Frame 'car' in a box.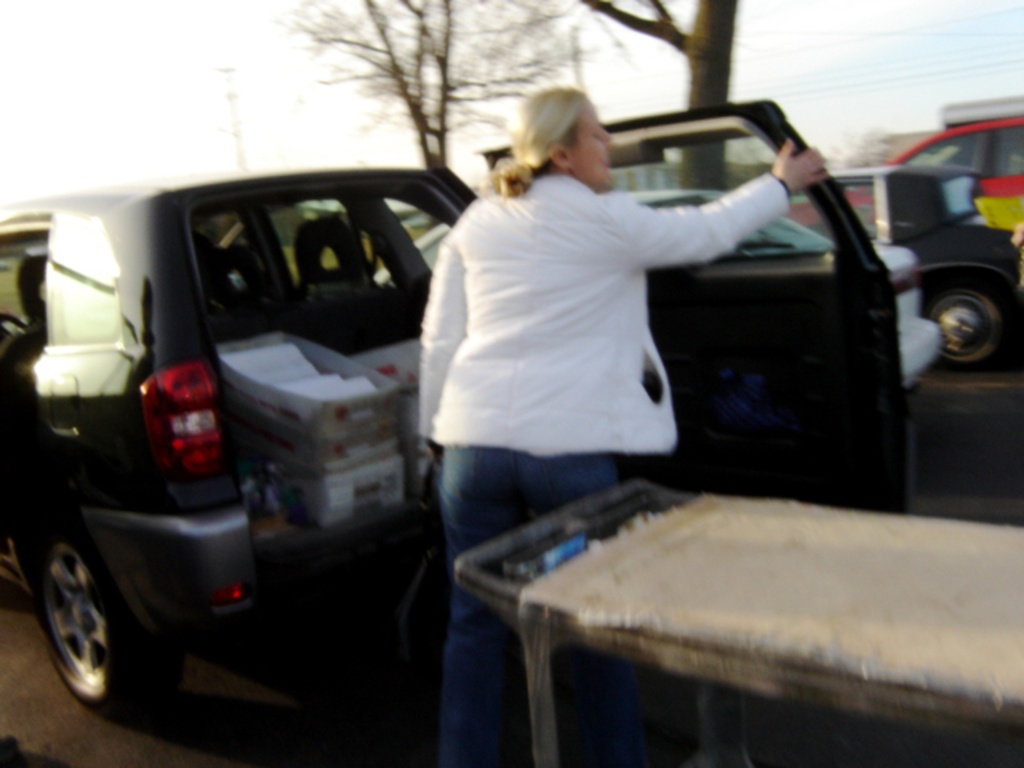
bbox=[827, 165, 1022, 365].
